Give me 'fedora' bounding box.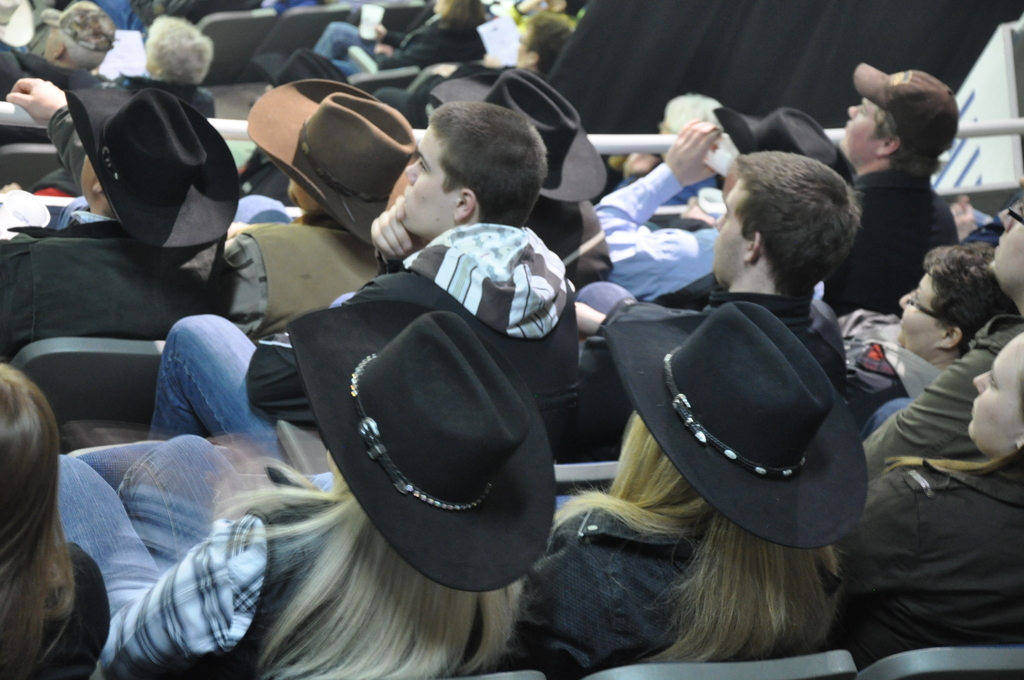
<bbox>64, 82, 240, 247</bbox>.
